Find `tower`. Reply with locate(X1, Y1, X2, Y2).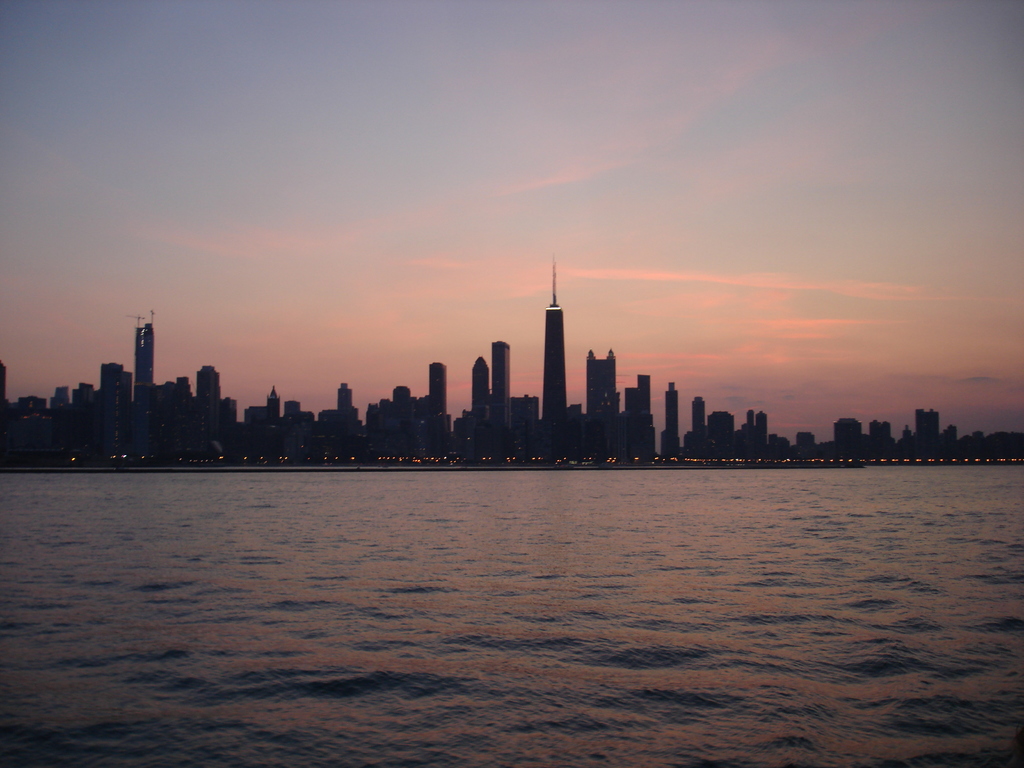
locate(830, 416, 861, 458).
